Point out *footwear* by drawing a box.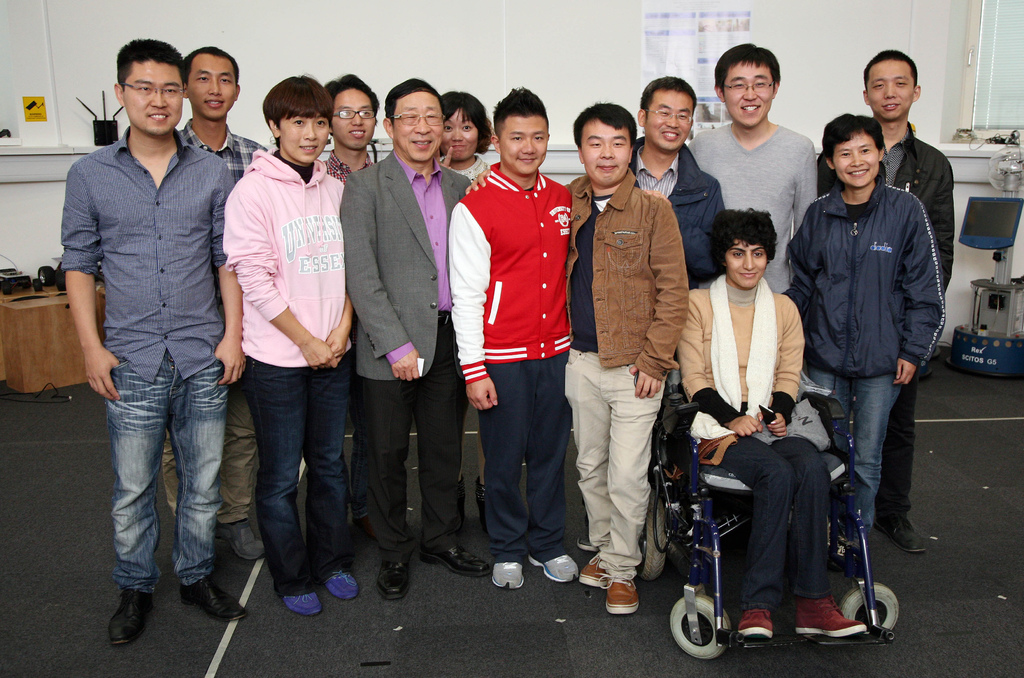
left=107, top=579, right=153, bottom=650.
